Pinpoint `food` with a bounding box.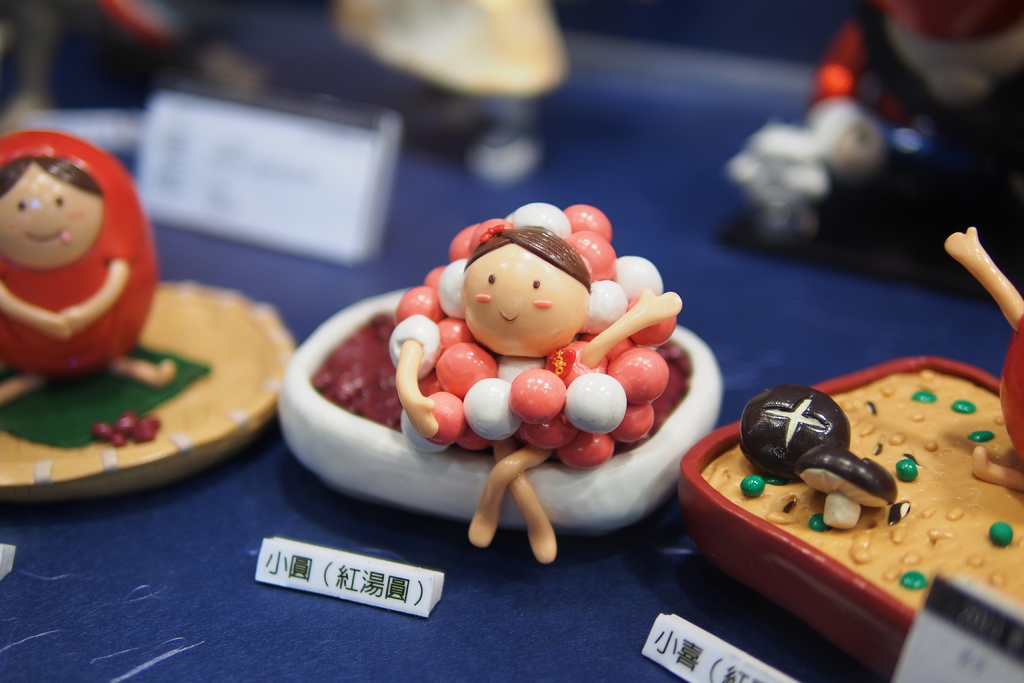
select_region(569, 367, 635, 448).
